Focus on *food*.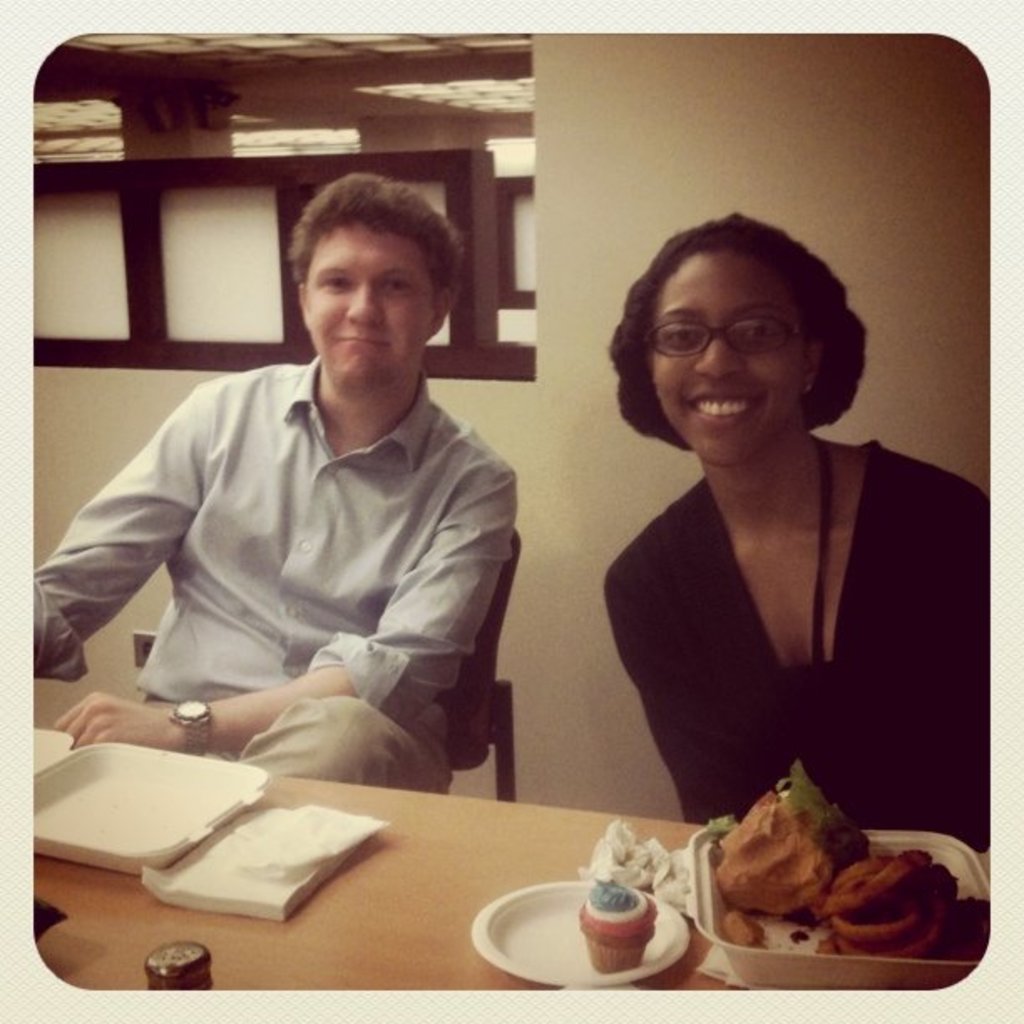
Focused at bbox=[686, 771, 965, 967].
